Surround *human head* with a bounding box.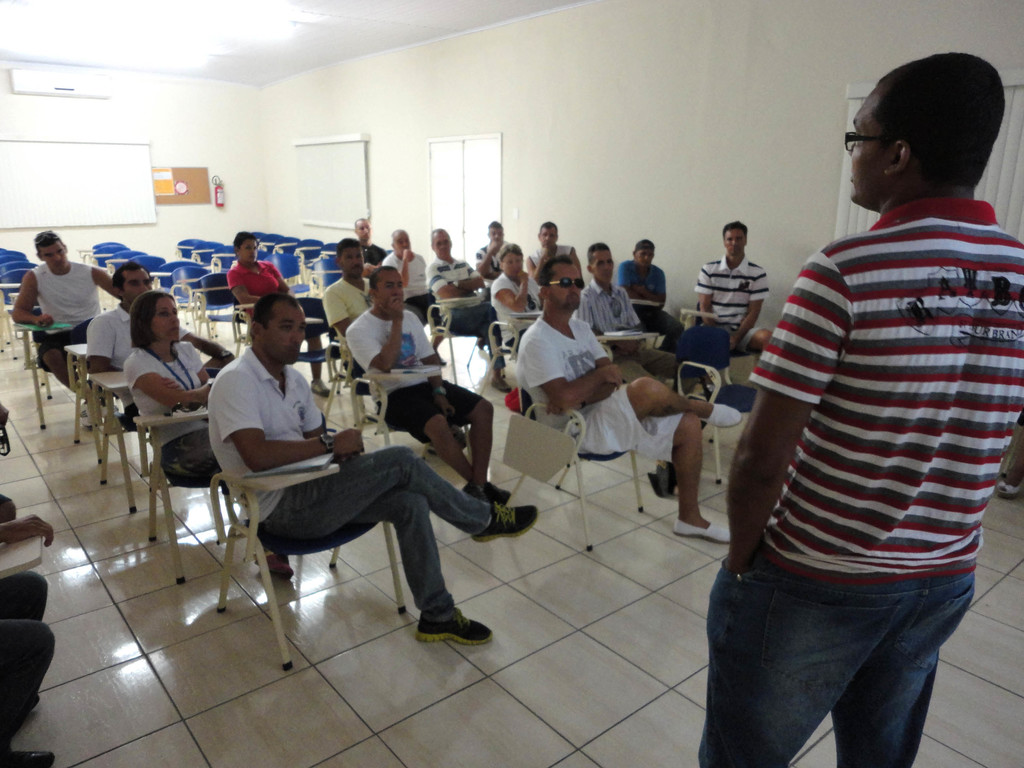
<bbox>248, 292, 307, 366</bbox>.
